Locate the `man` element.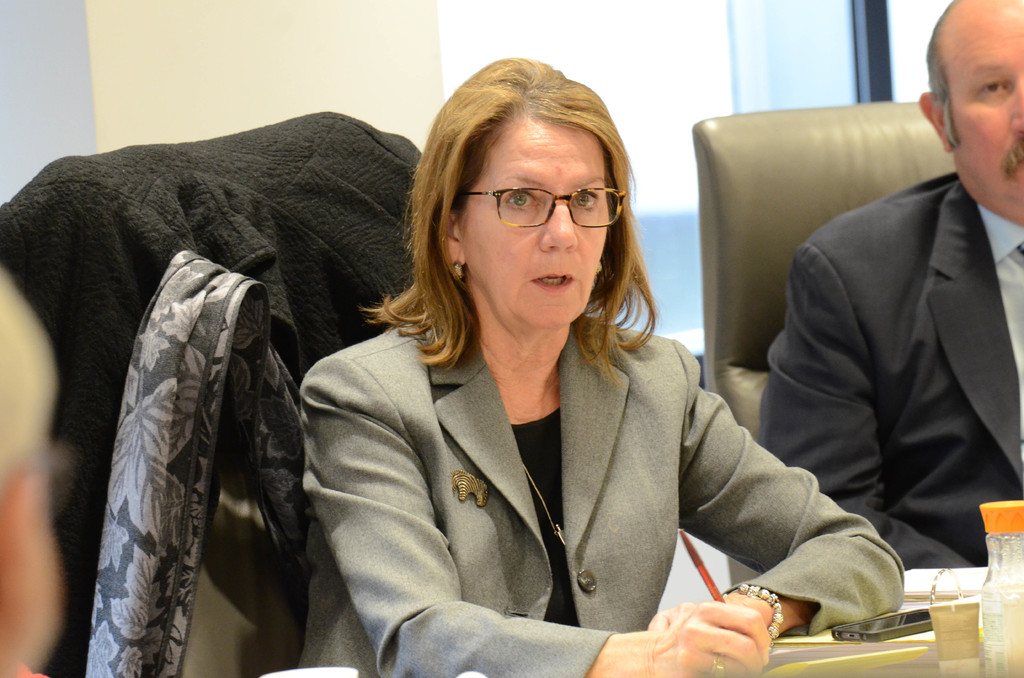
Element bbox: Rect(731, 19, 1020, 641).
